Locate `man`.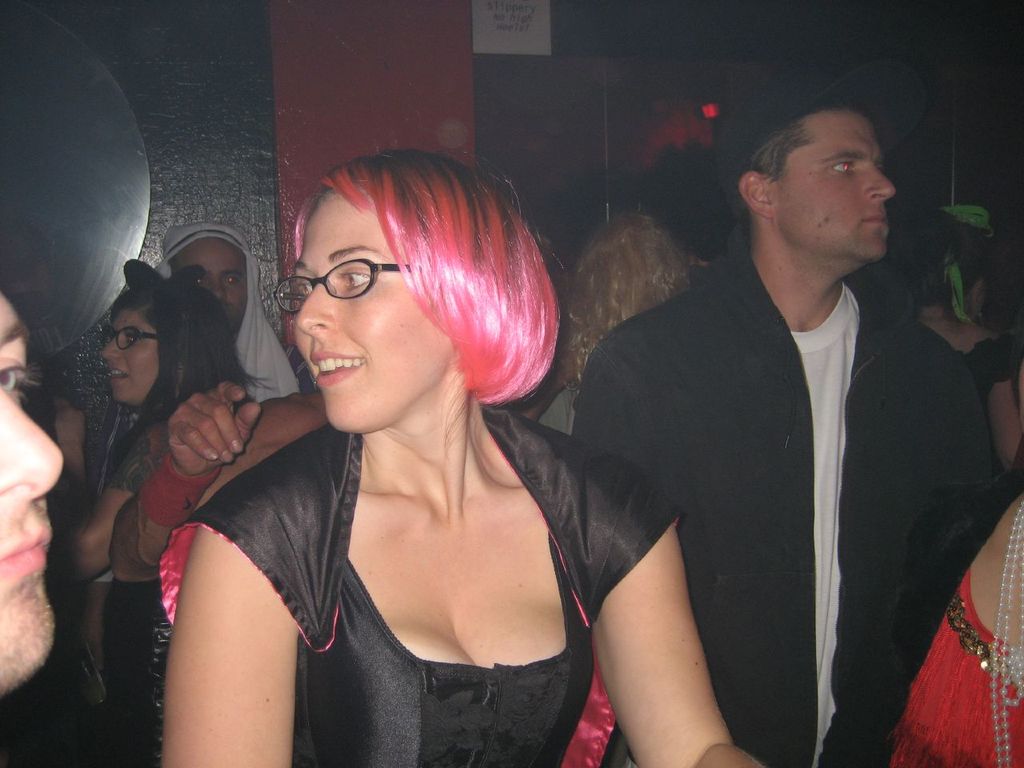
Bounding box: [x1=0, y1=285, x2=66, y2=705].
